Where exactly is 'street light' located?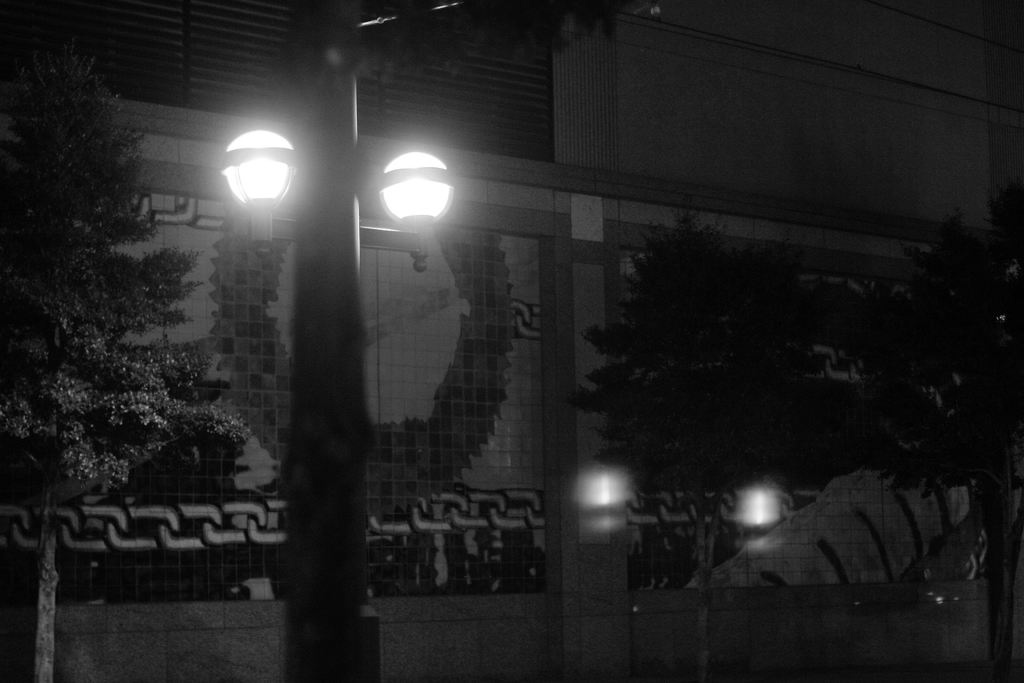
Its bounding box is detection(203, 13, 474, 682).
